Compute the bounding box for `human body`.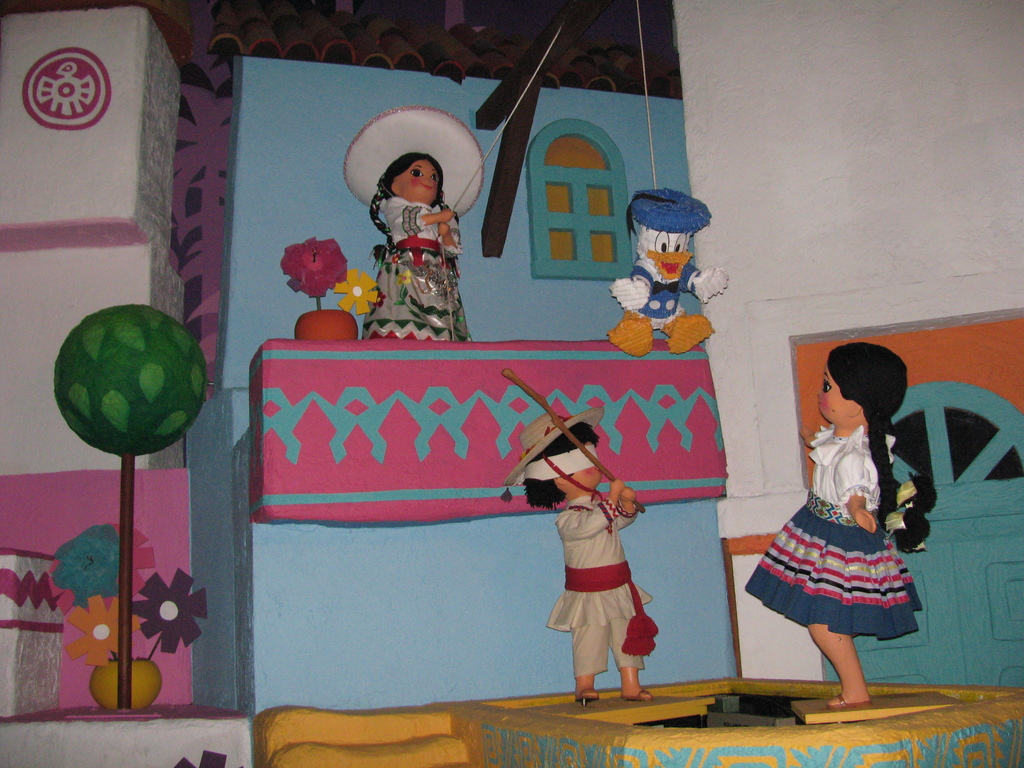
[x1=756, y1=367, x2=920, y2=724].
